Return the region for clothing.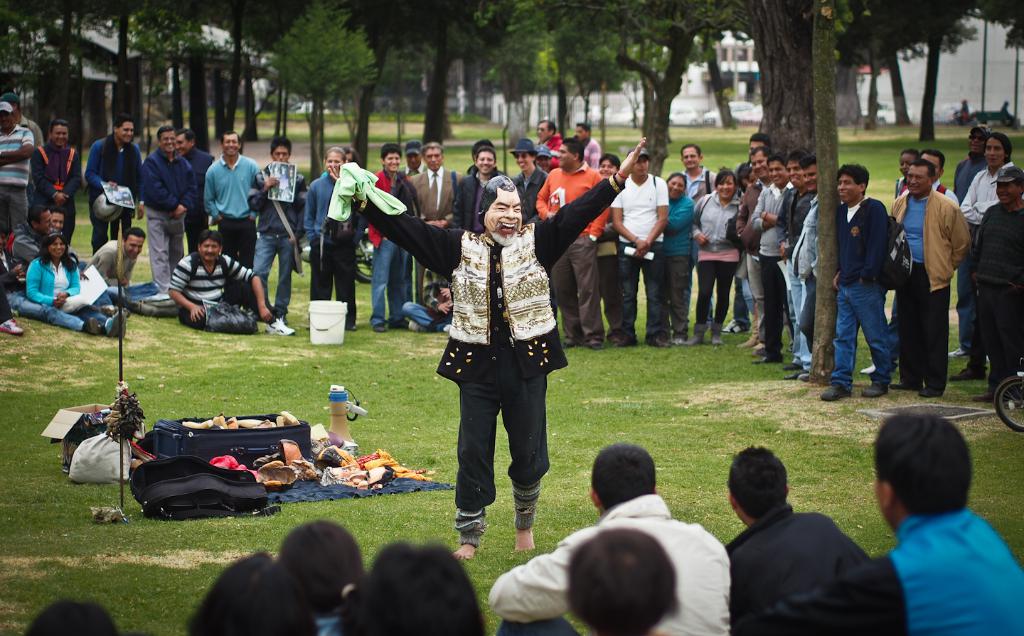
locate(824, 197, 889, 303).
